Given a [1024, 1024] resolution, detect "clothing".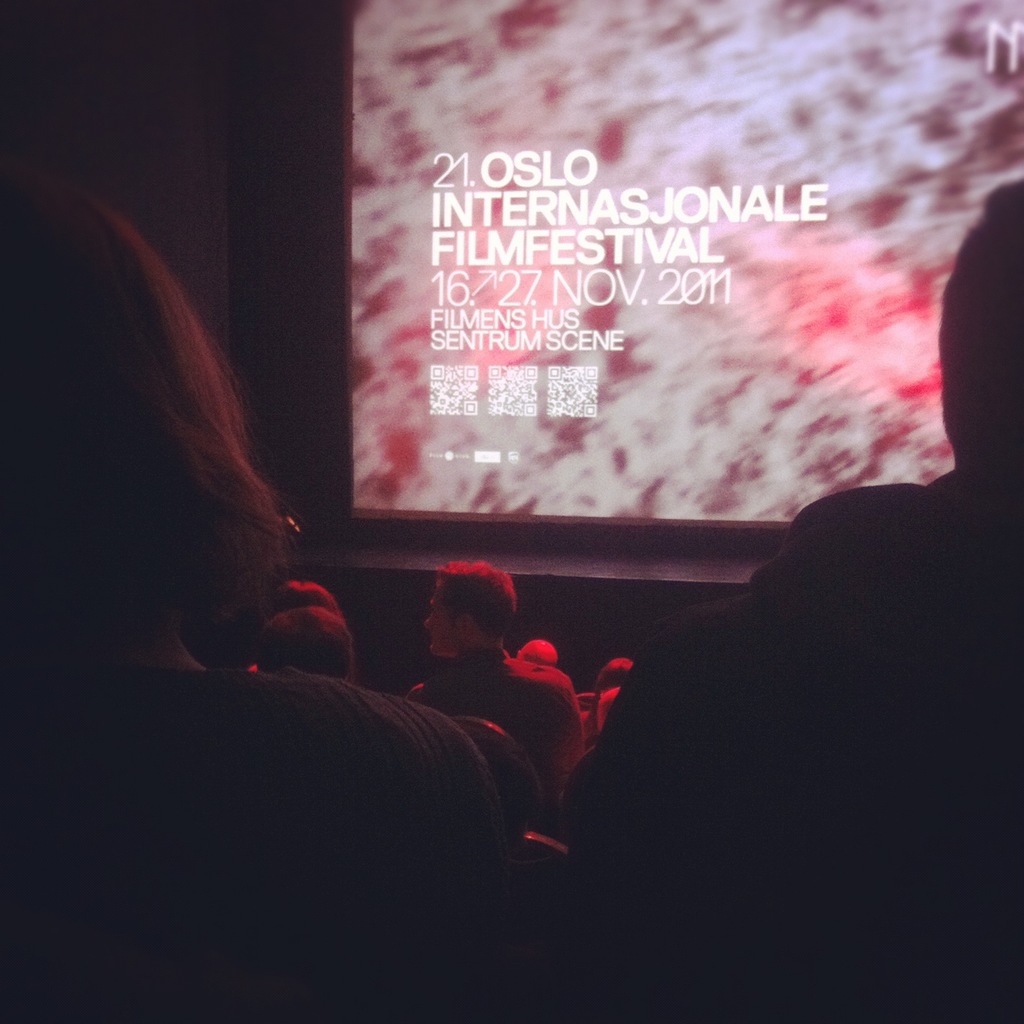
detection(408, 625, 577, 786).
